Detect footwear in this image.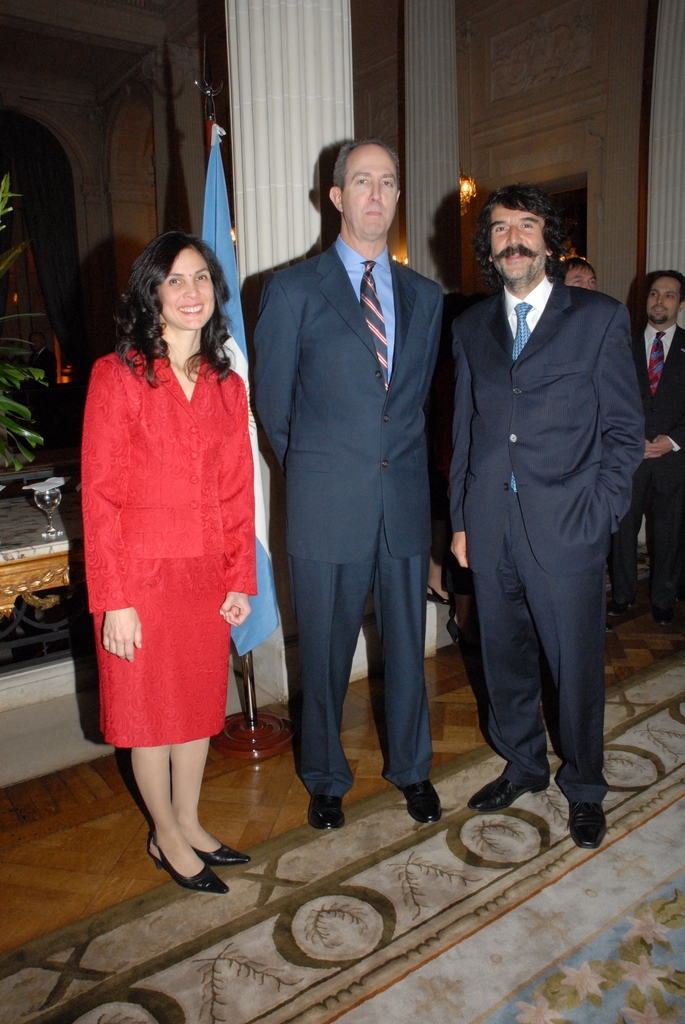
Detection: 305 788 345 831.
